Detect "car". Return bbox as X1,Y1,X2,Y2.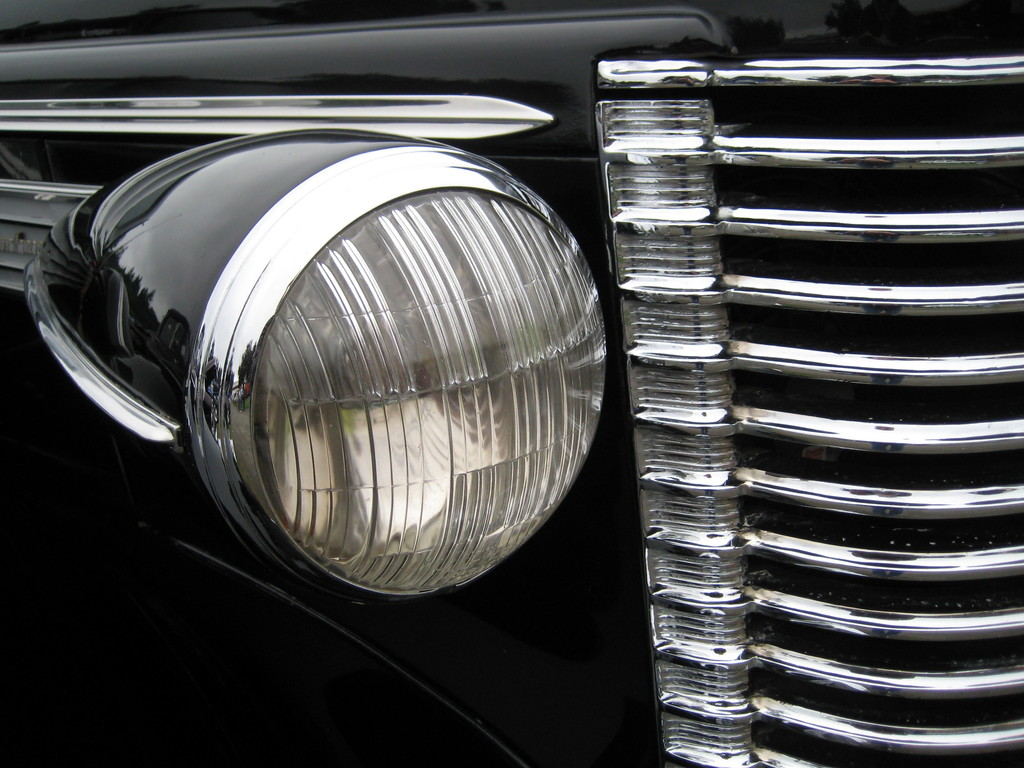
0,0,1023,767.
